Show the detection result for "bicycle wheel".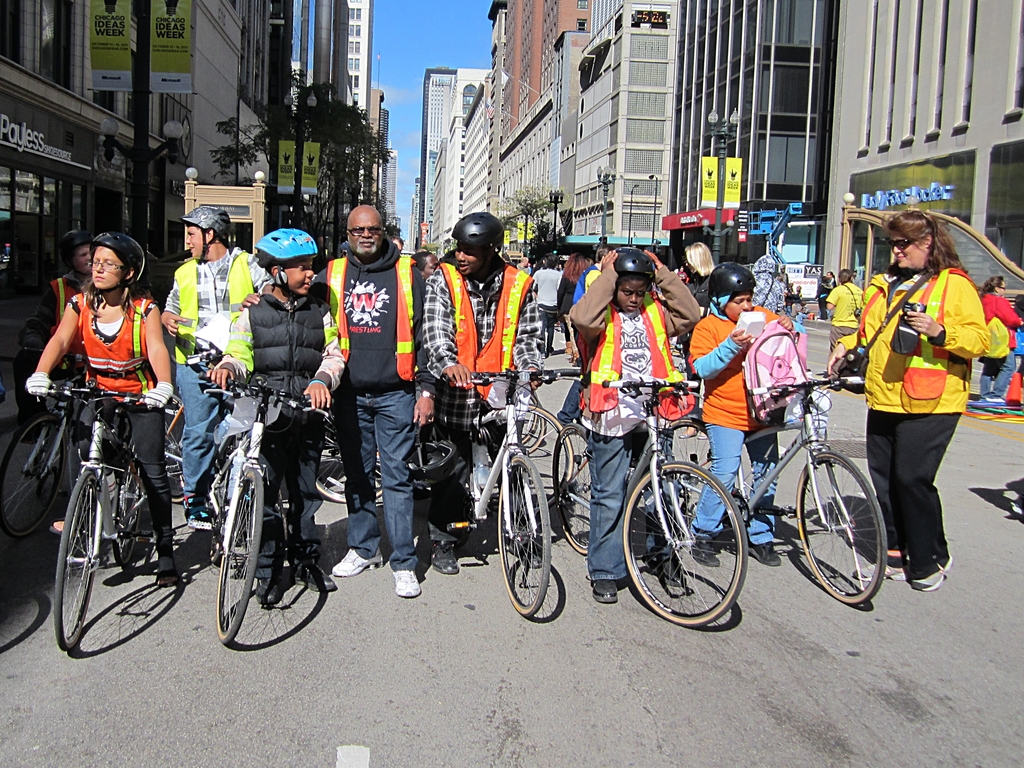
bbox(472, 400, 574, 516).
